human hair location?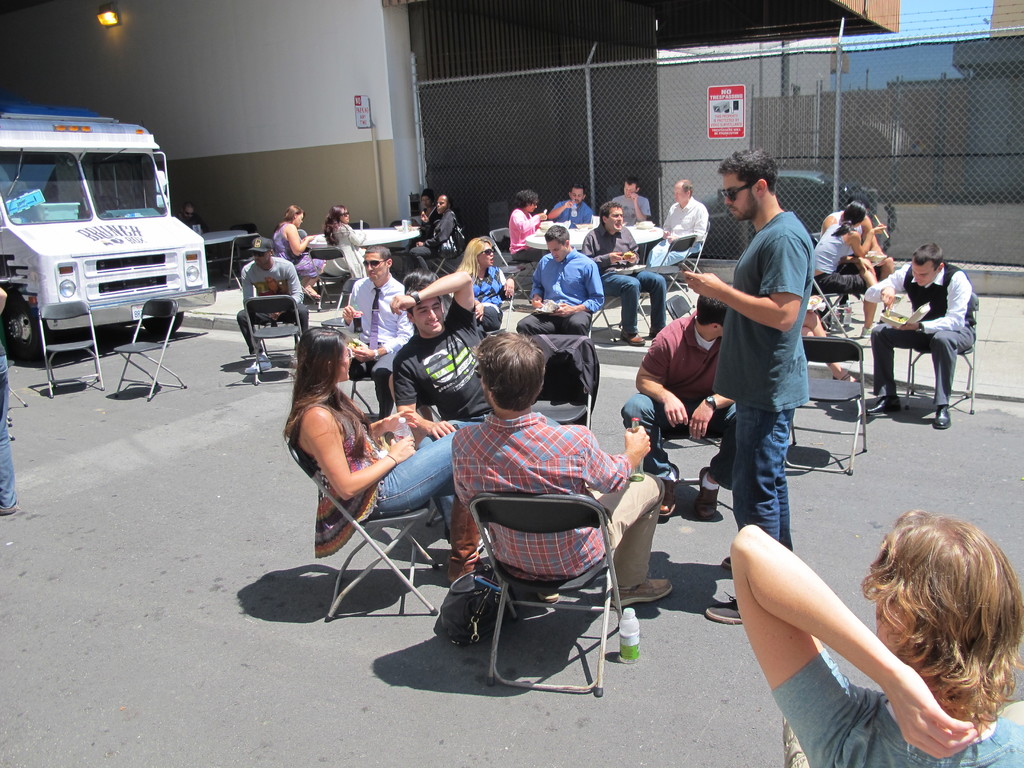
697:292:727:328
